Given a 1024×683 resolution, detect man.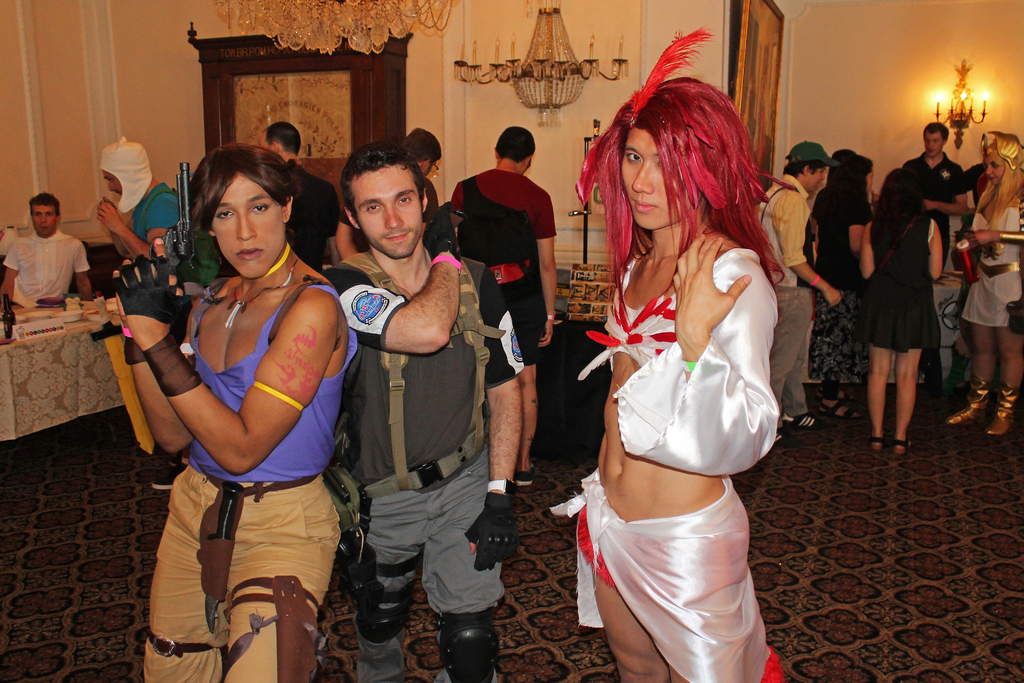
pyautogui.locateOnScreen(323, 145, 529, 682).
